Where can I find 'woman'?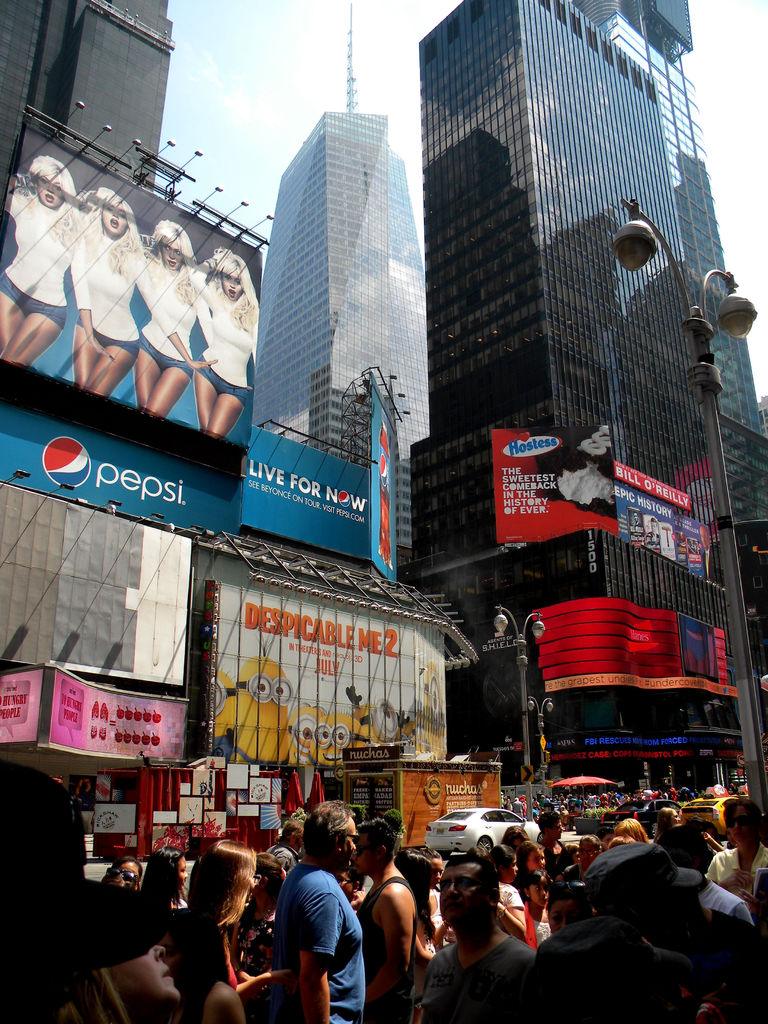
You can find it at bbox=(228, 851, 287, 1023).
